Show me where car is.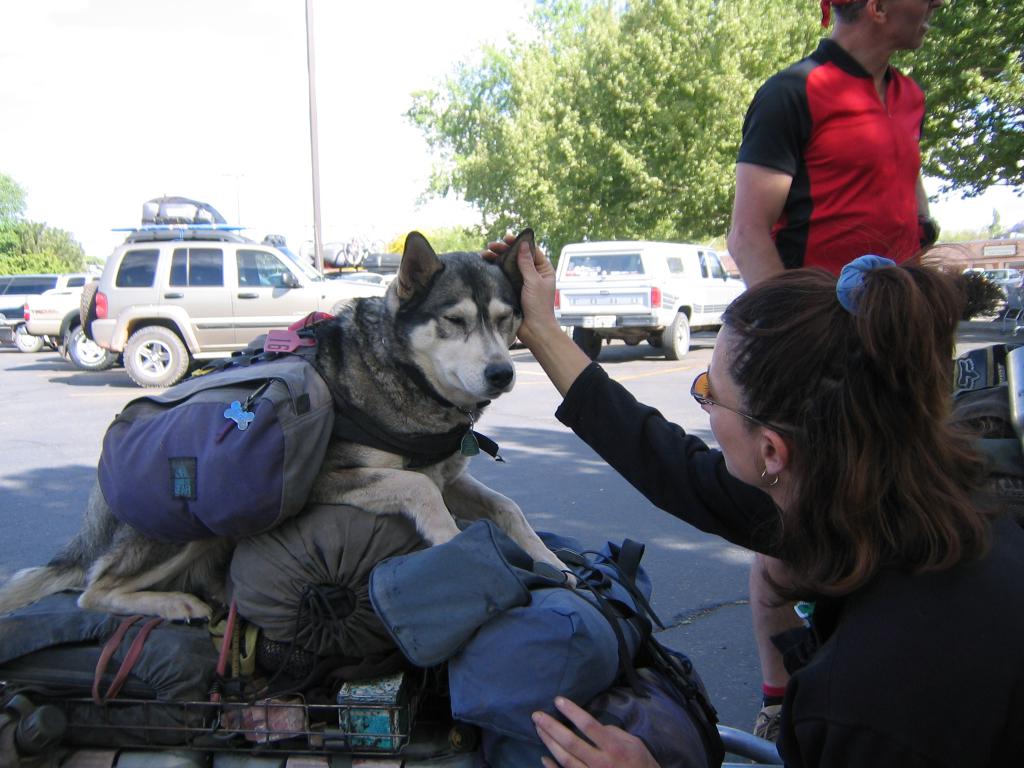
car is at <region>22, 278, 118, 372</region>.
